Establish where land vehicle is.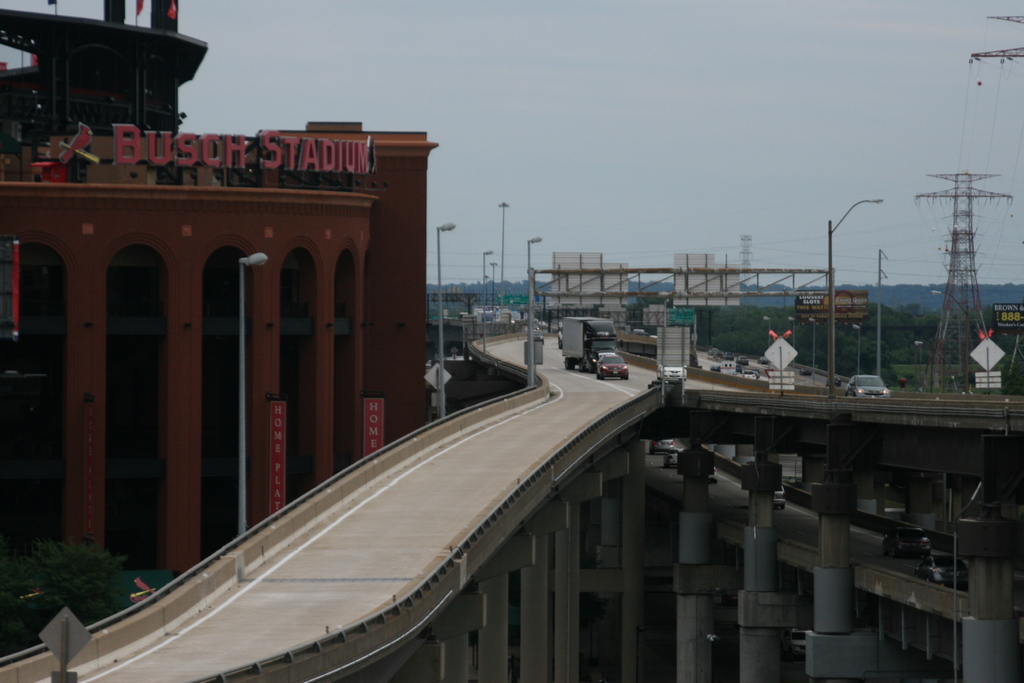
Established at box(564, 315, 619, 370).
